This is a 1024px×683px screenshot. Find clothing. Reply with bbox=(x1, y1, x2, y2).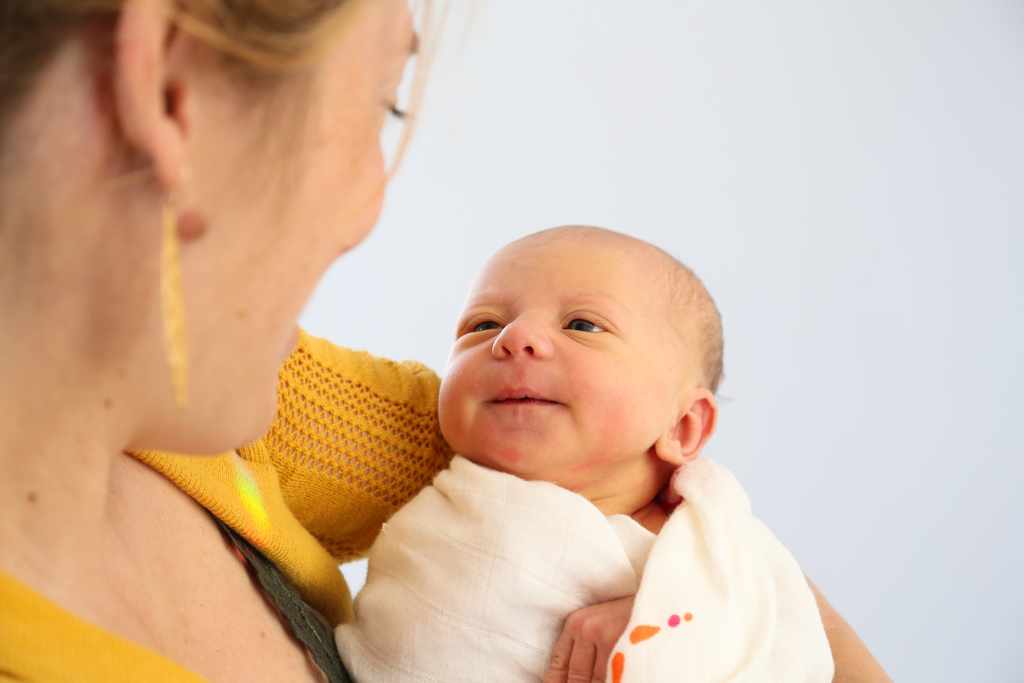
bbox=(0, 324, 464, 682).
